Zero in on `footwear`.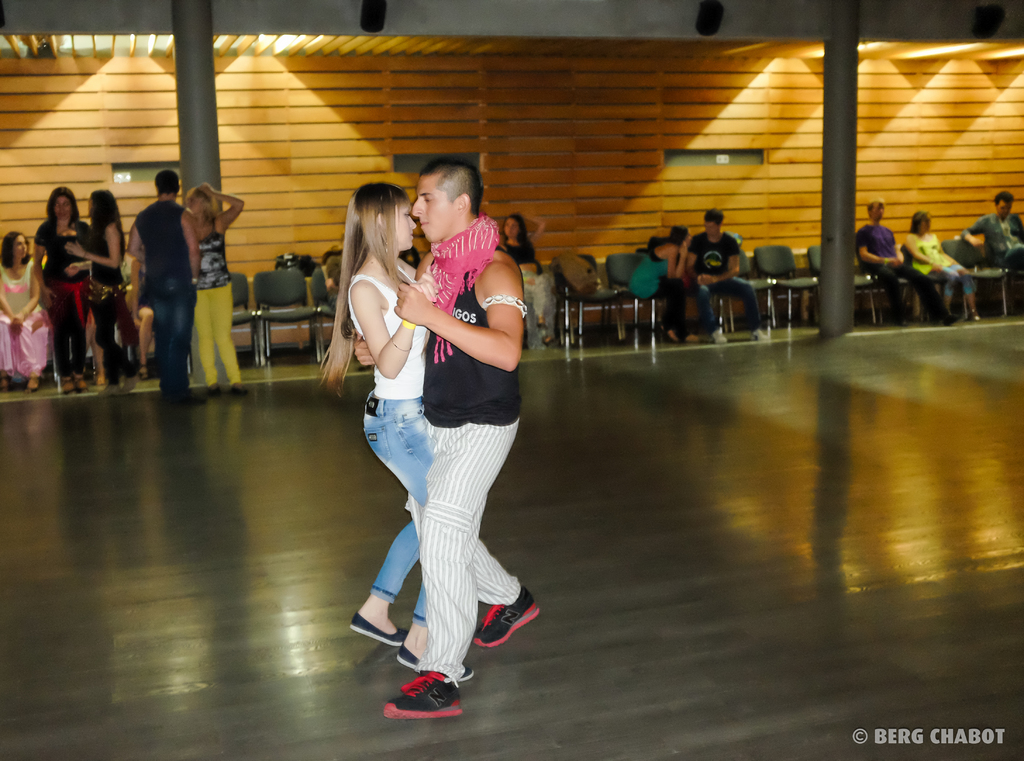
Zeroed in: x1=394, y1=641, x2=474, y2=685.
